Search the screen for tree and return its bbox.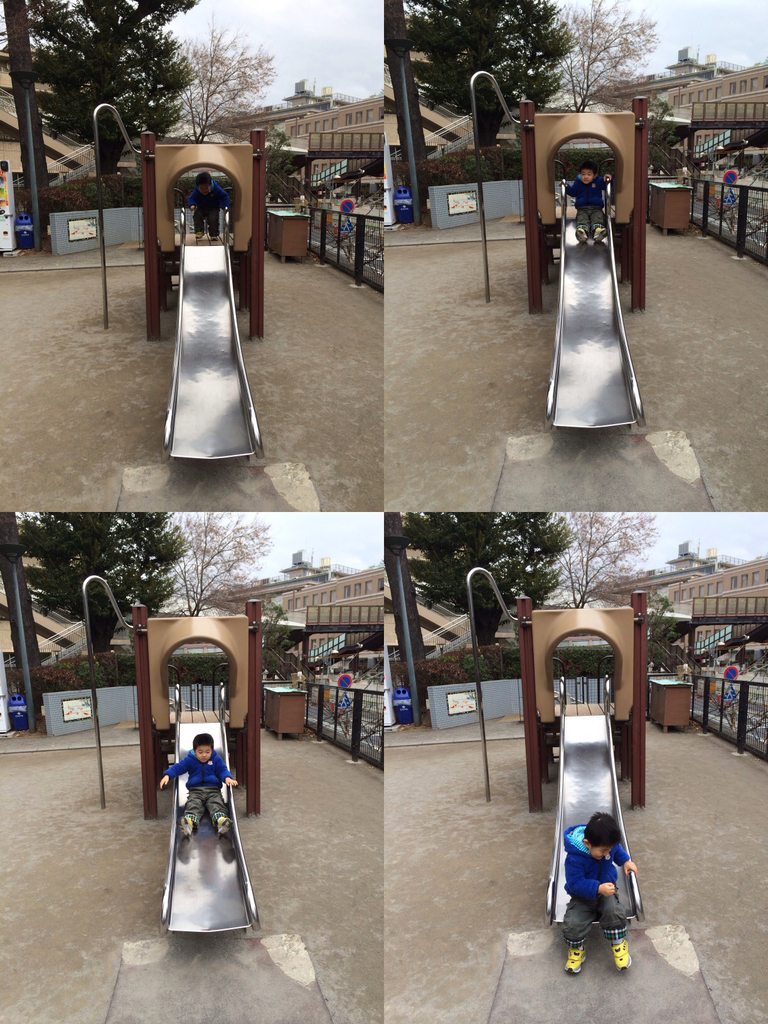
Found: select_region(2, 0, 205, 173).
